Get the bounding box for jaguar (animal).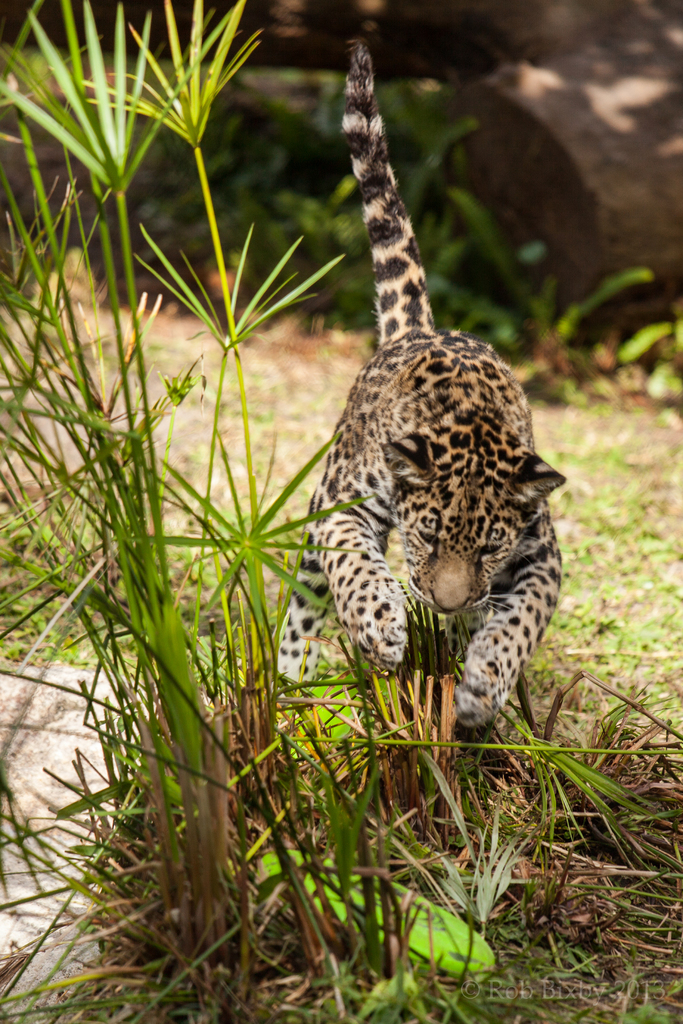
select_region(272, 36, 564, 722).
